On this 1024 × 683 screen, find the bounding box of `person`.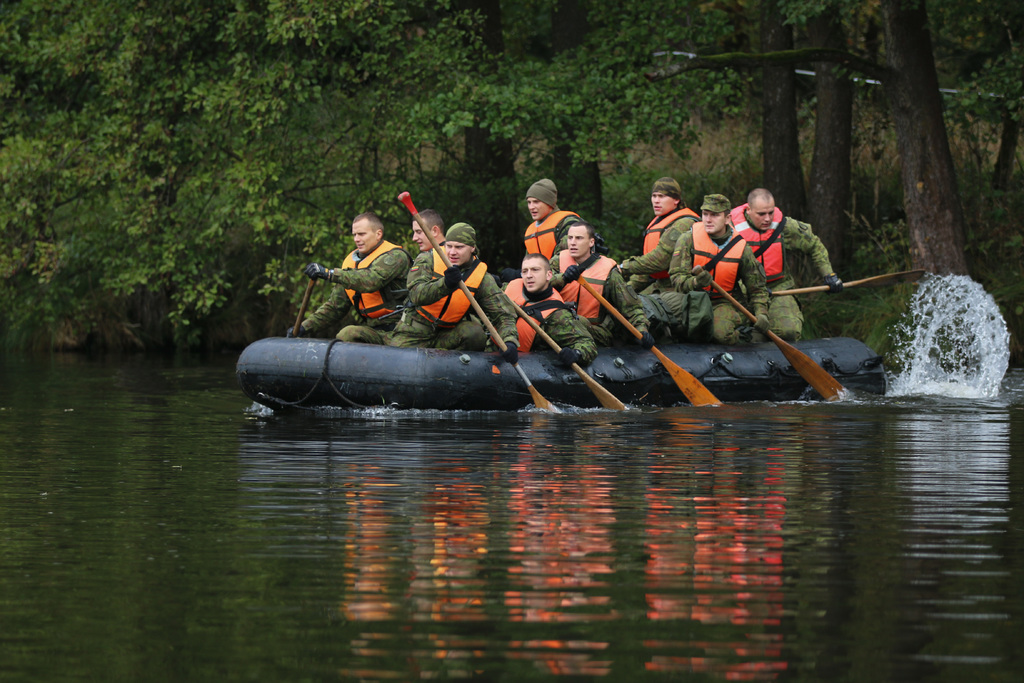
Bounding box: pyautogui.locateOnScreen(314, 204, 416, 338).
